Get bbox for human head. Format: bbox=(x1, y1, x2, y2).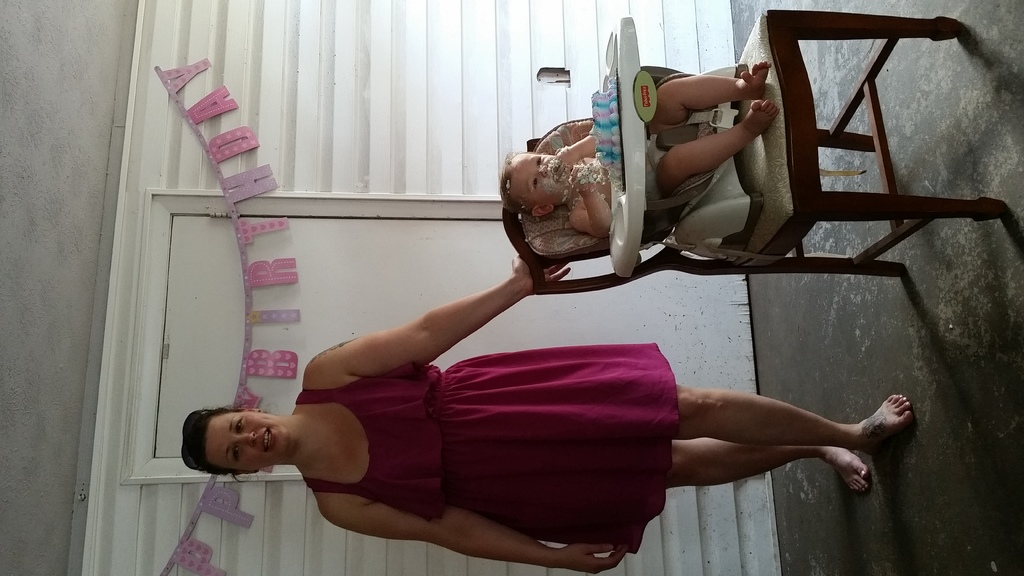
bbox=(499, 146, 570, 216).
